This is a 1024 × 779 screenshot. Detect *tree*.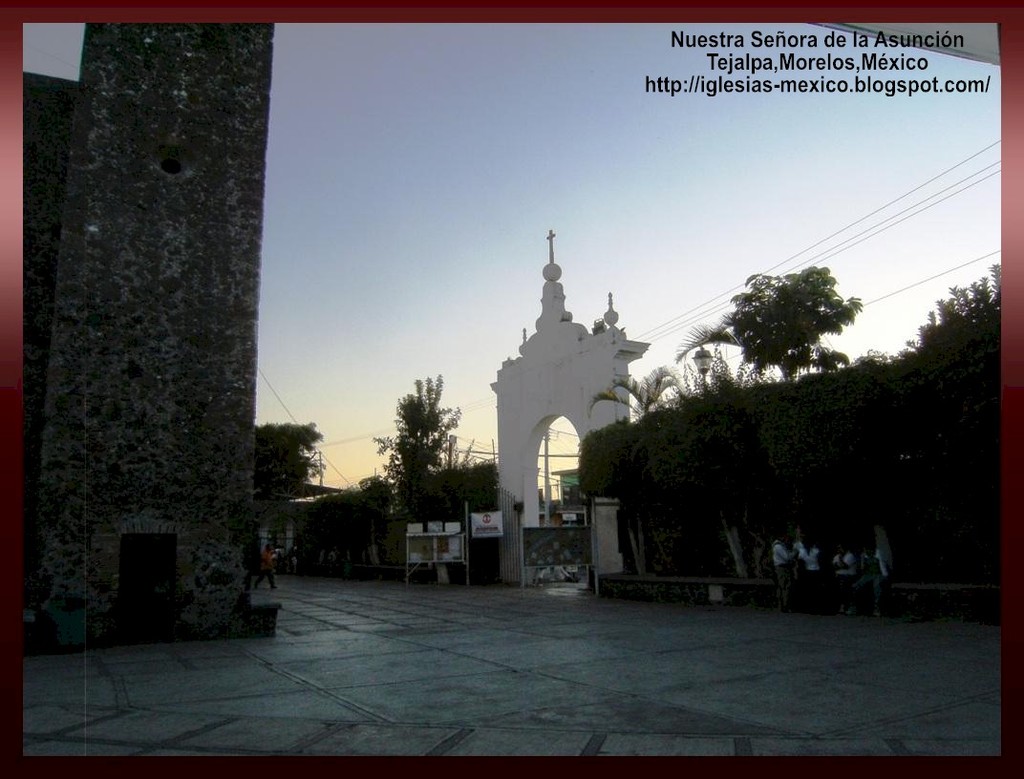
246 392 316 537.
